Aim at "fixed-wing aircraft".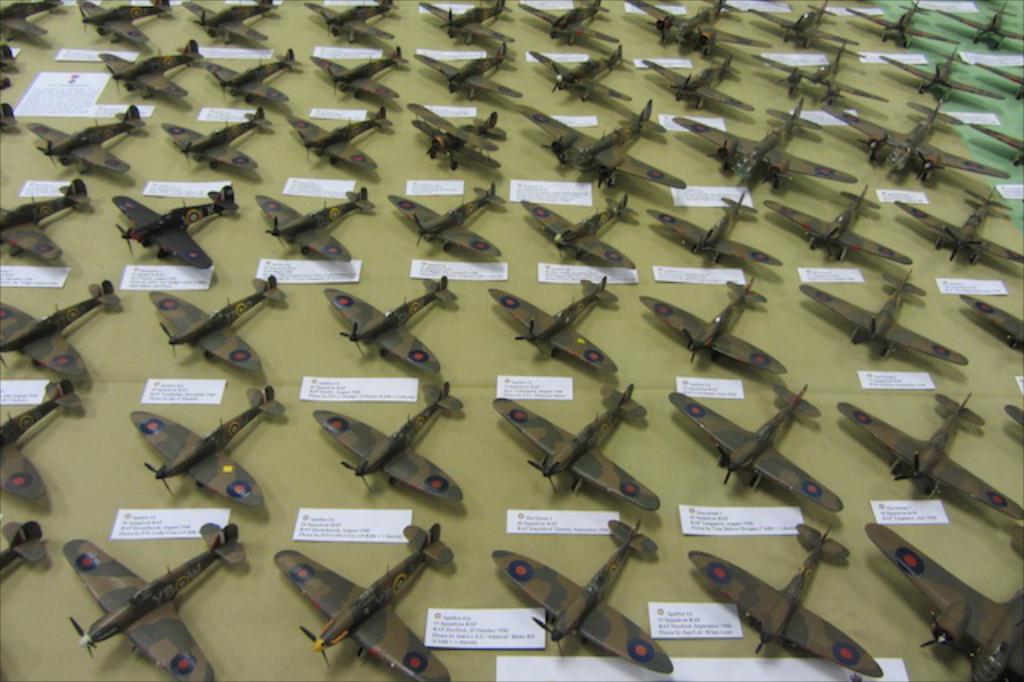
Aimed at 146,269,291,375.
